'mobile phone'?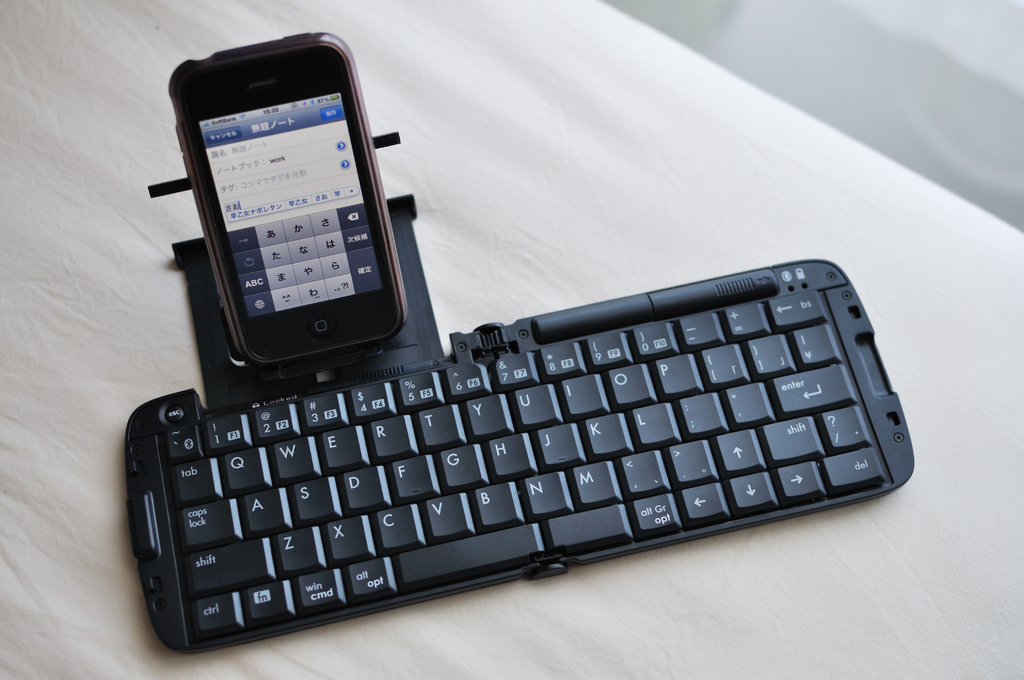
x1=167 y1=30 x2=408 y2=370
